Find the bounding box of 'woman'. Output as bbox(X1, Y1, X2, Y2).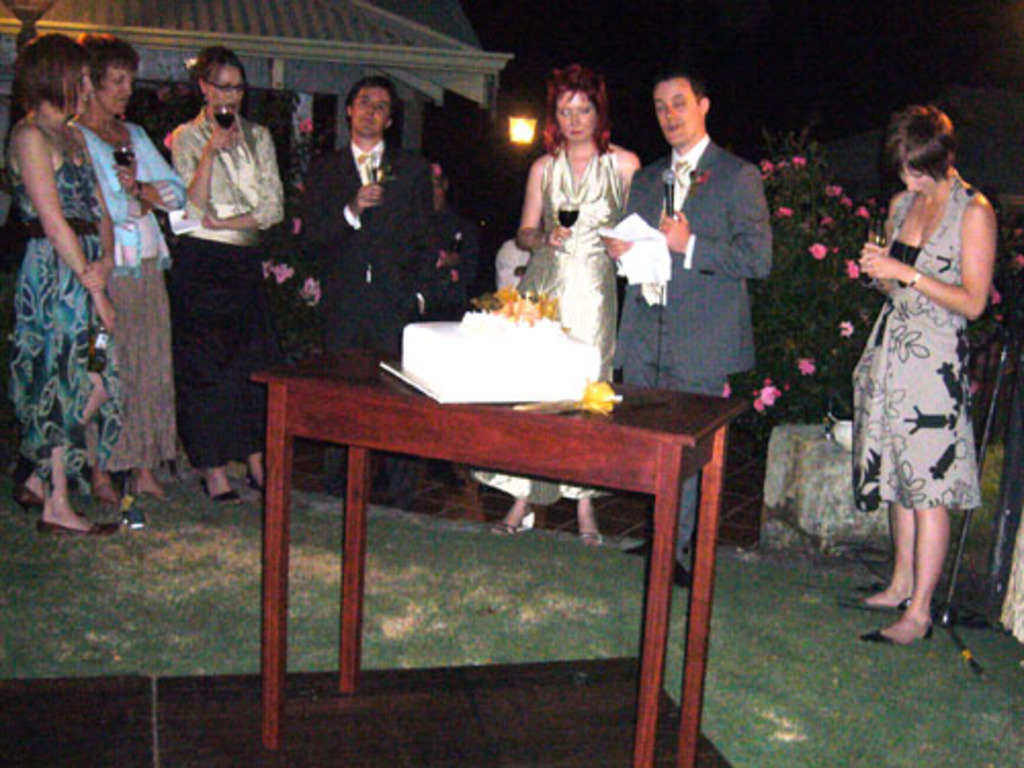
bbox(4, 33, 129, 541).
